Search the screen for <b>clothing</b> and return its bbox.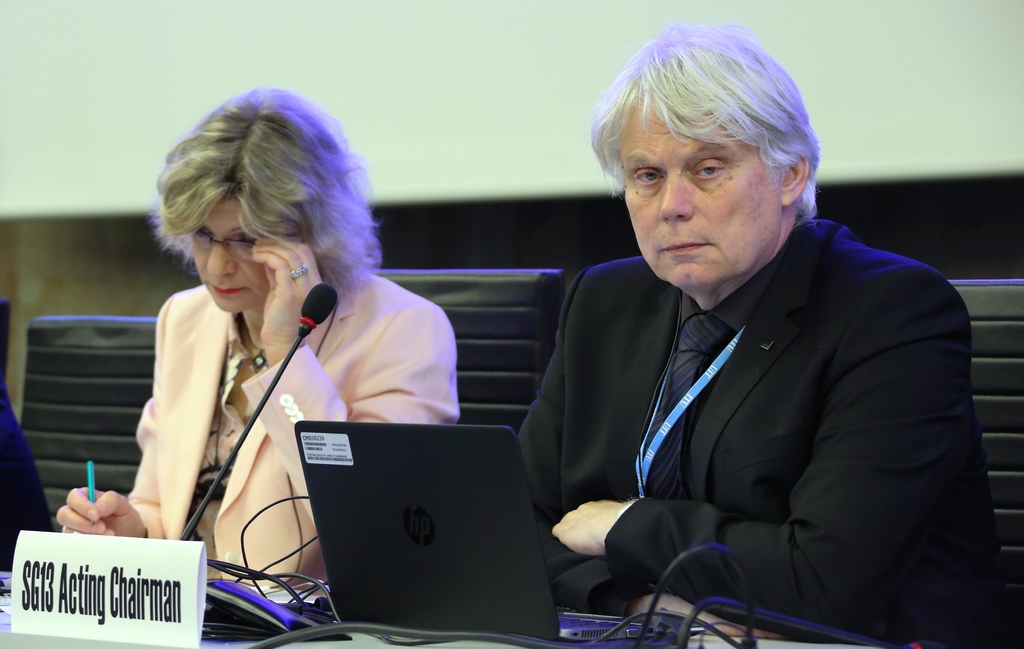
Found: [0, 373, 51, 570].
